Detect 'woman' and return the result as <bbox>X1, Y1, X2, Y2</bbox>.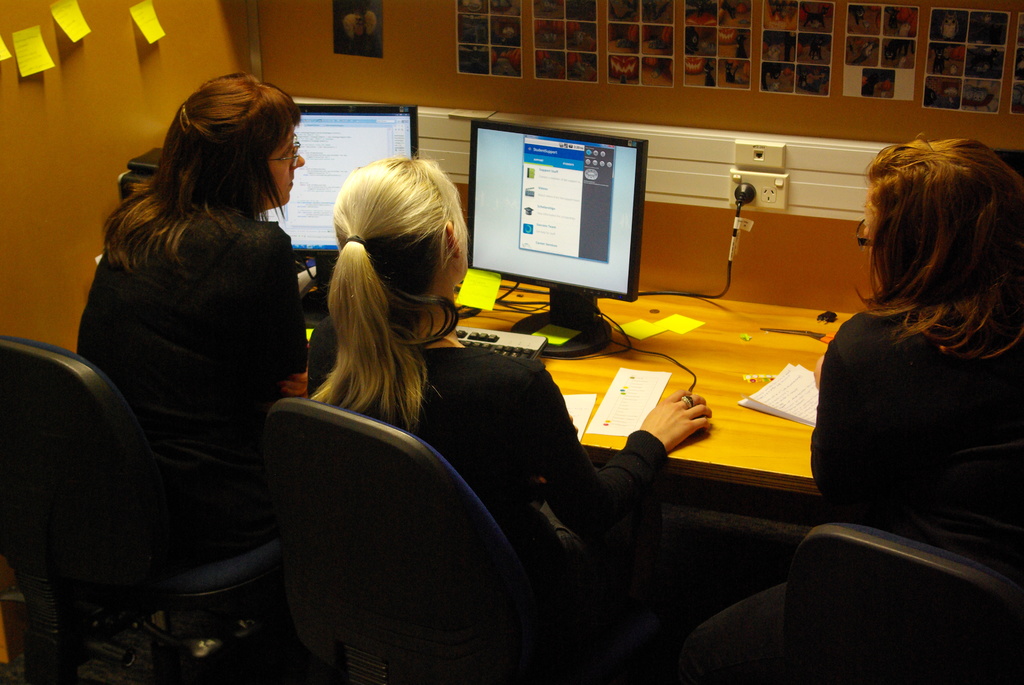
<bbox>74, 70, 329, 562</bbox>.
